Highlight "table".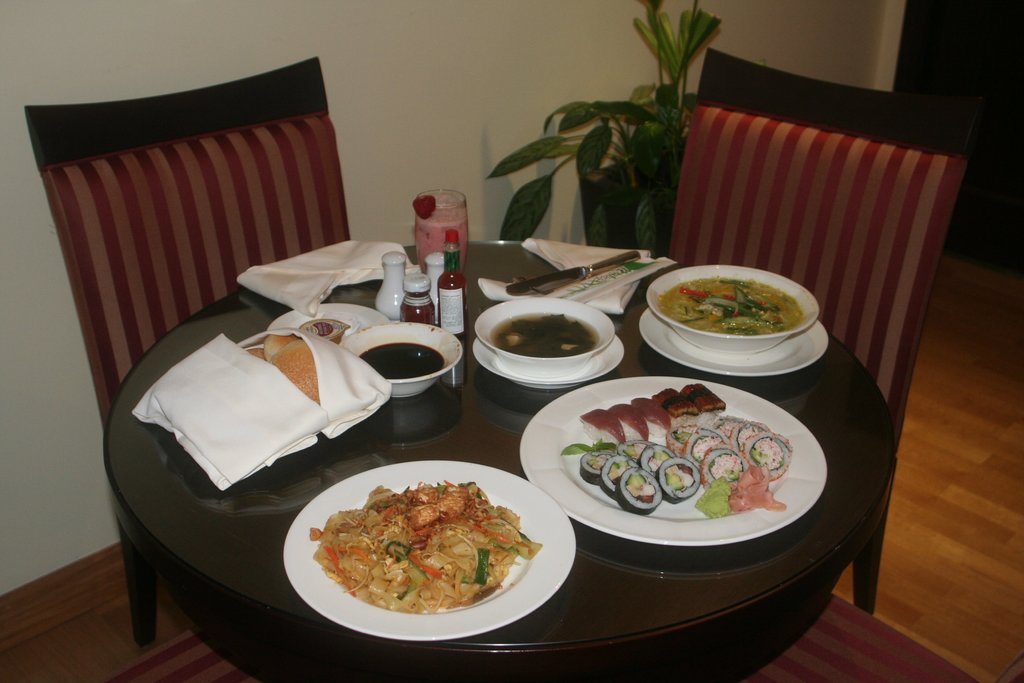
Highlighted region: [left=100, top=238, right=895, bottom=682].
